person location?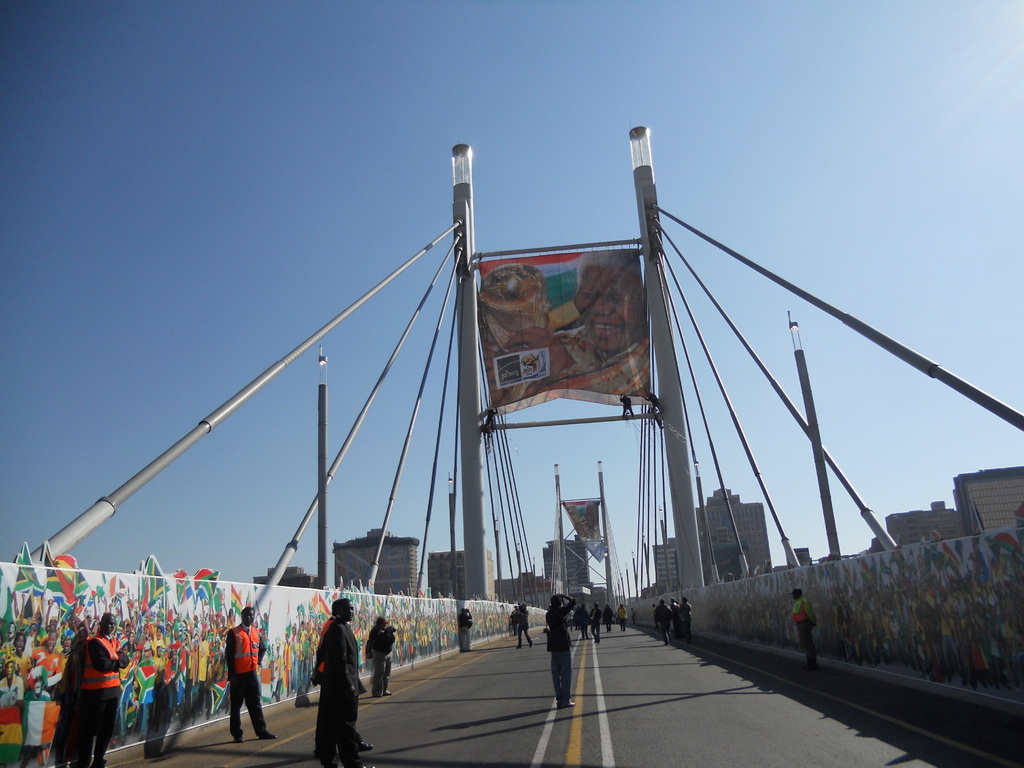
box(619, 396, 634, 416)
